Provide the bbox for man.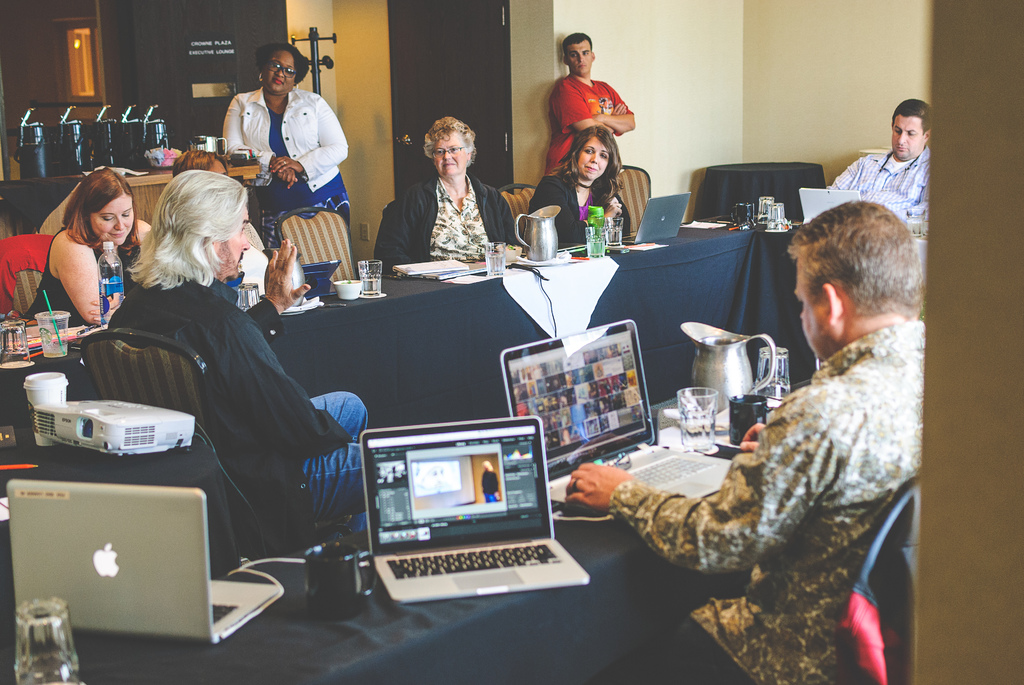
box(102, 164, 372, 552).
